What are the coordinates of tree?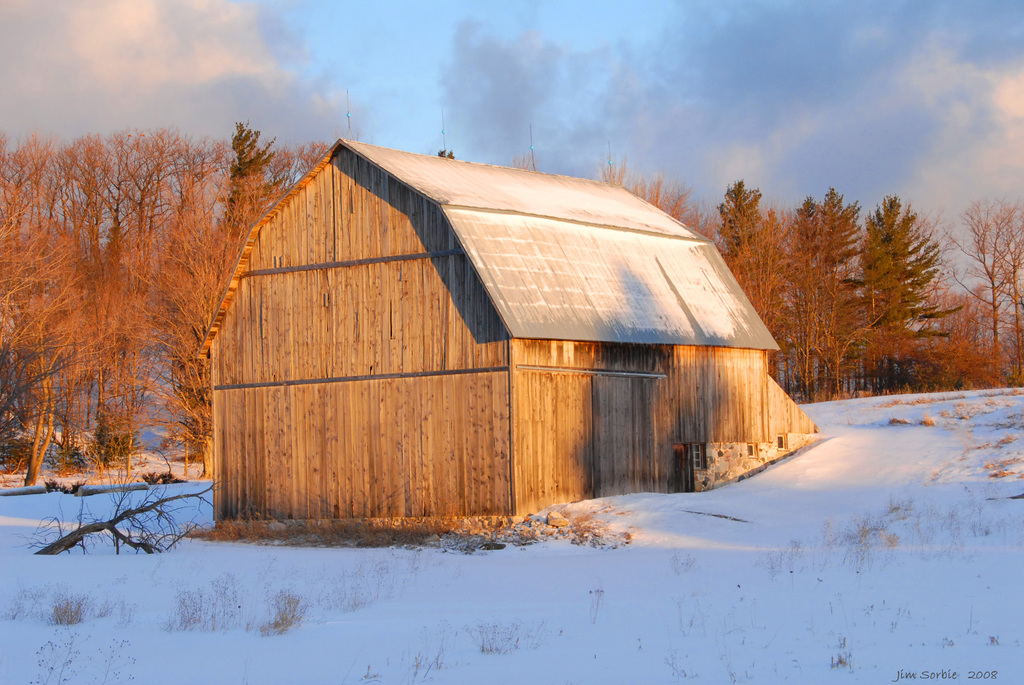
box=[36, 445, 230, 553].
